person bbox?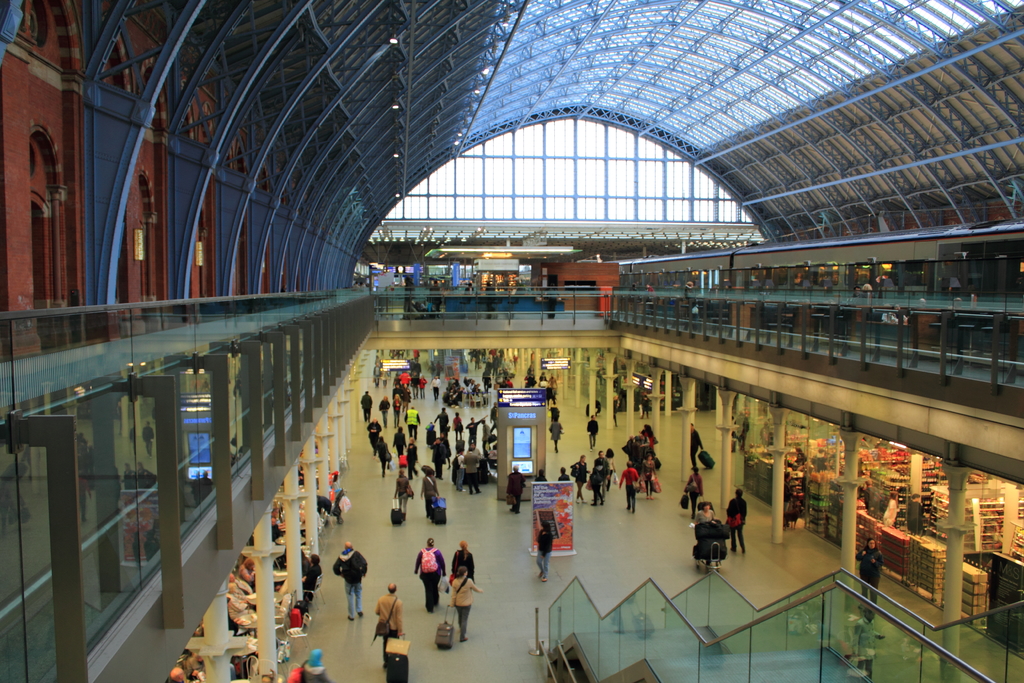
[x1=458, y1=447, x2=481, y2=490]
